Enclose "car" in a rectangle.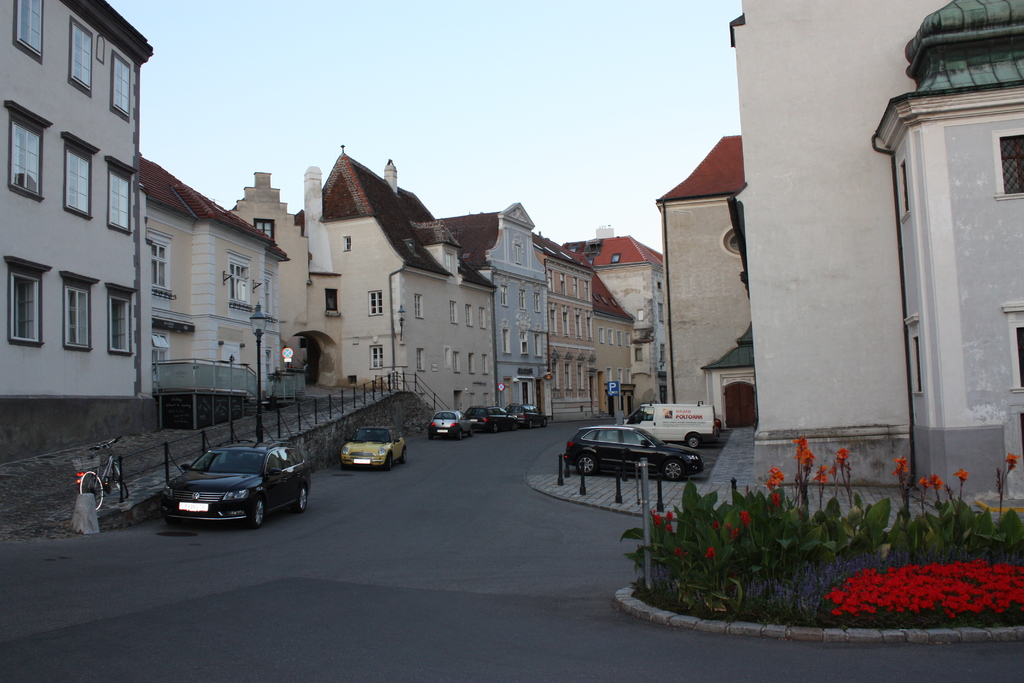
pyautogui.locateOnScreen(463, 406, 514, 431).
